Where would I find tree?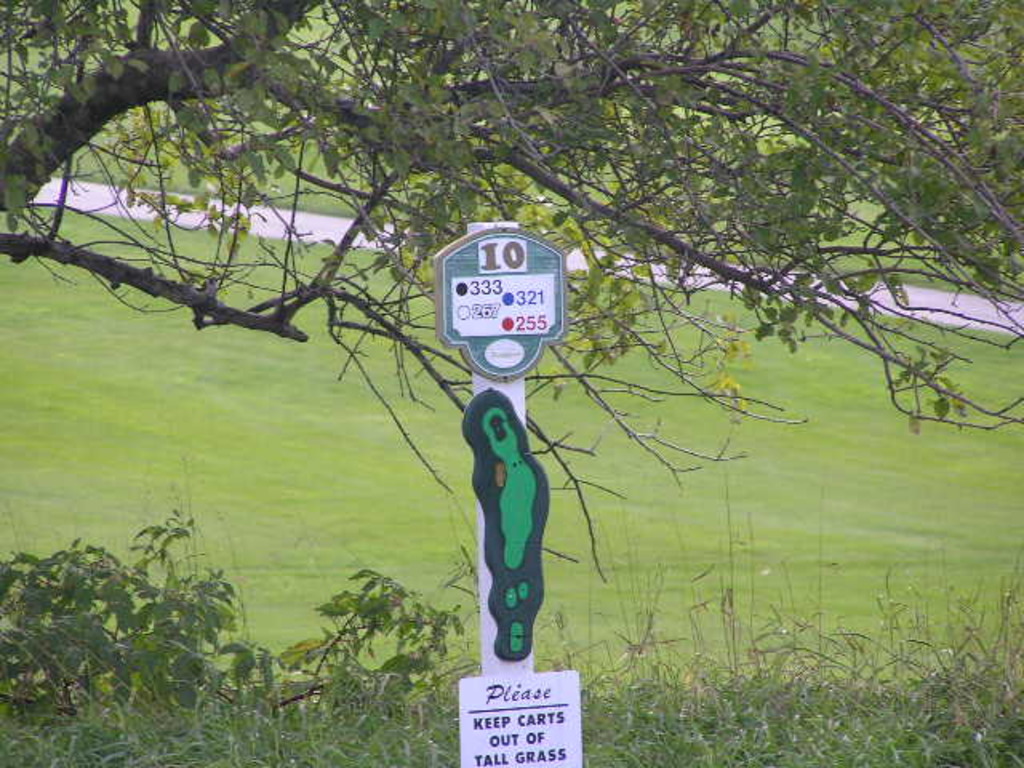
At <bbox>0, 0, 1022, 438</bbox>.
